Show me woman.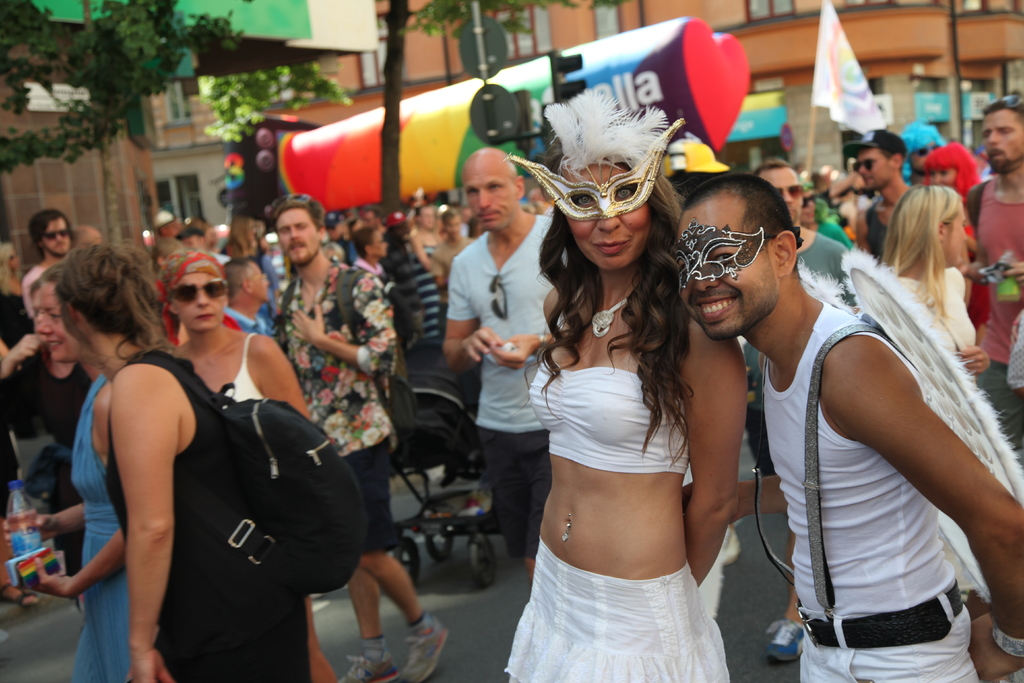
woman is here: detection(0, 262, 119, 682).
